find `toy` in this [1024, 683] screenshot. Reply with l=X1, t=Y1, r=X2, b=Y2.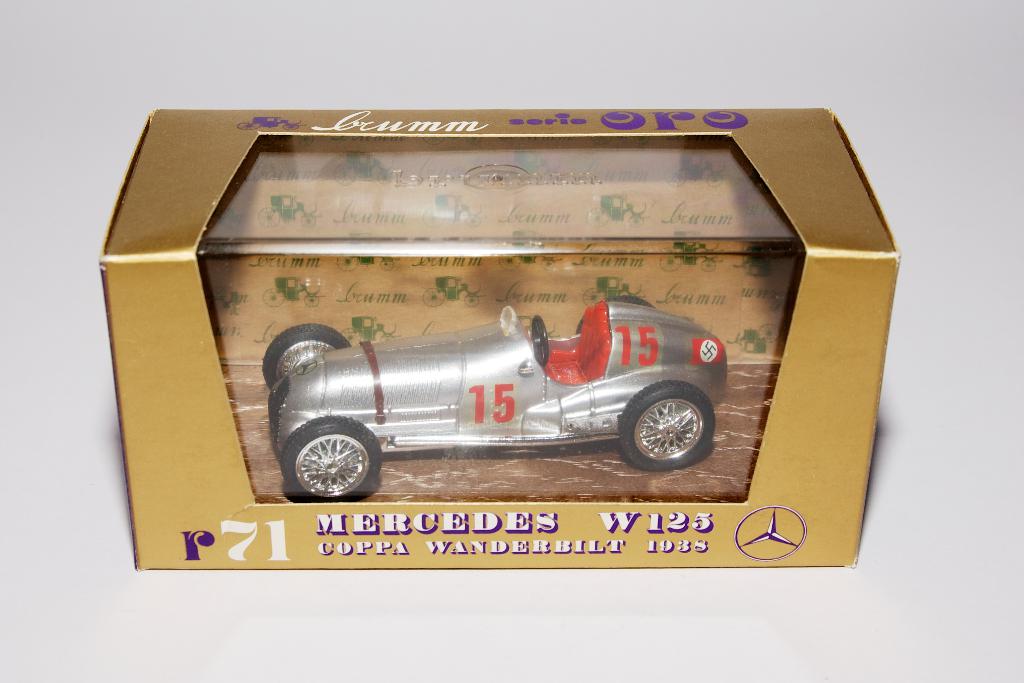
l=662, t=145, r=720, b=188.
